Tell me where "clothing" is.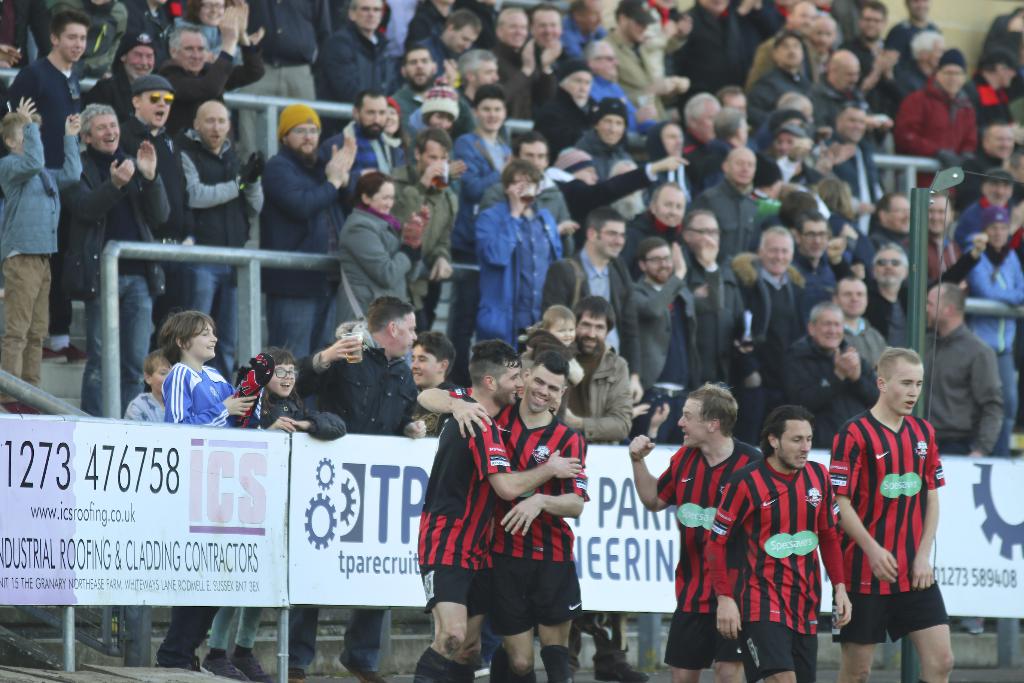
"clothing" is at (445,383,590,634).
